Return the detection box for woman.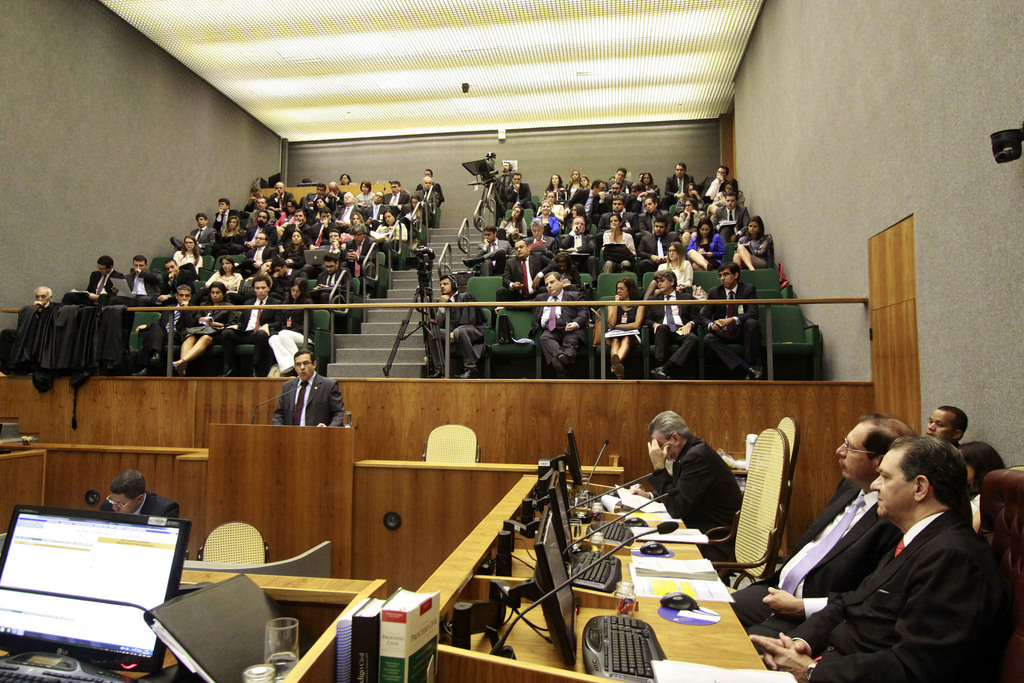
(369,208,406,251).
